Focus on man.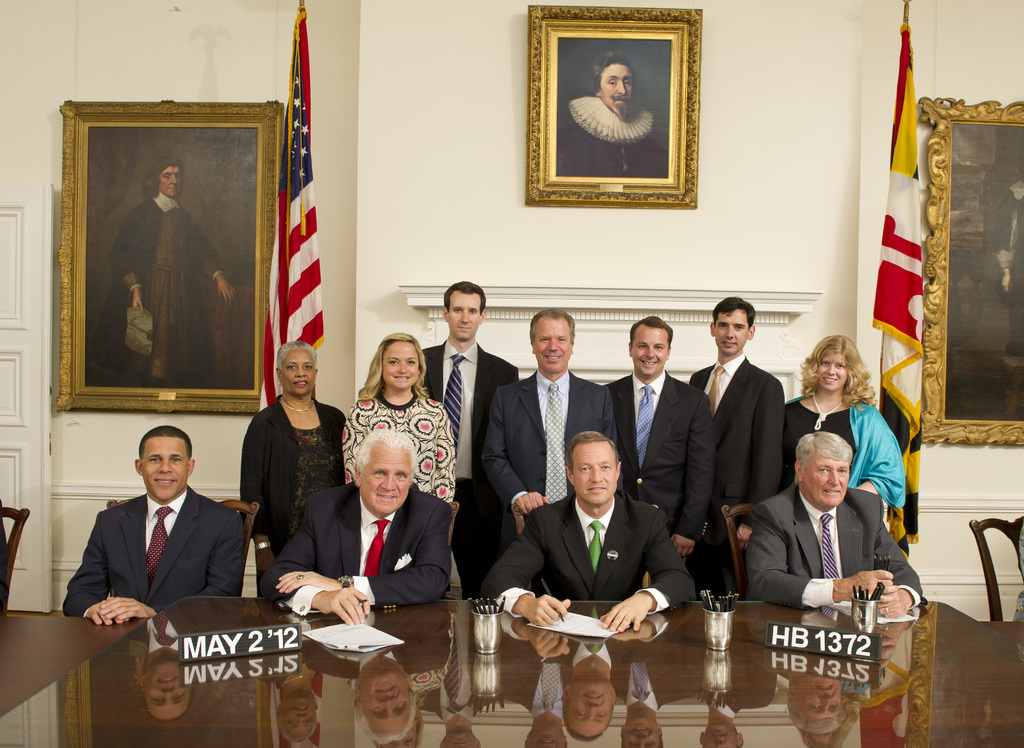
Focused at select_region(56, 417, 255, 644).
